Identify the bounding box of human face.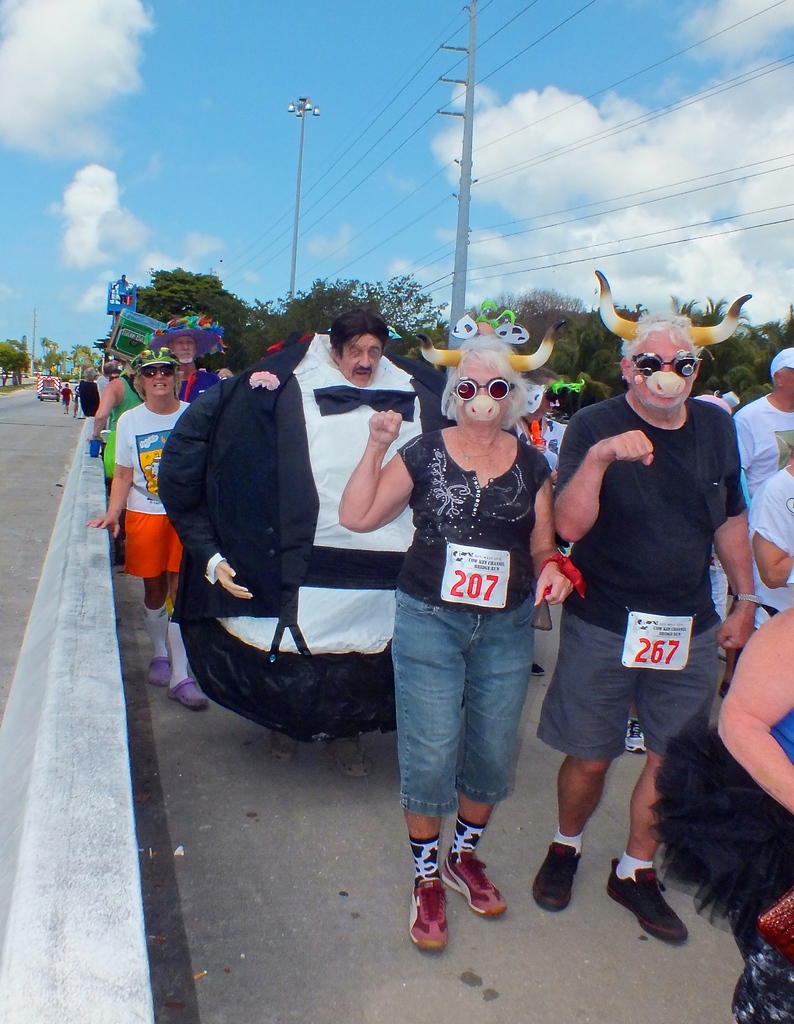
[628, 330, 695, 404].
